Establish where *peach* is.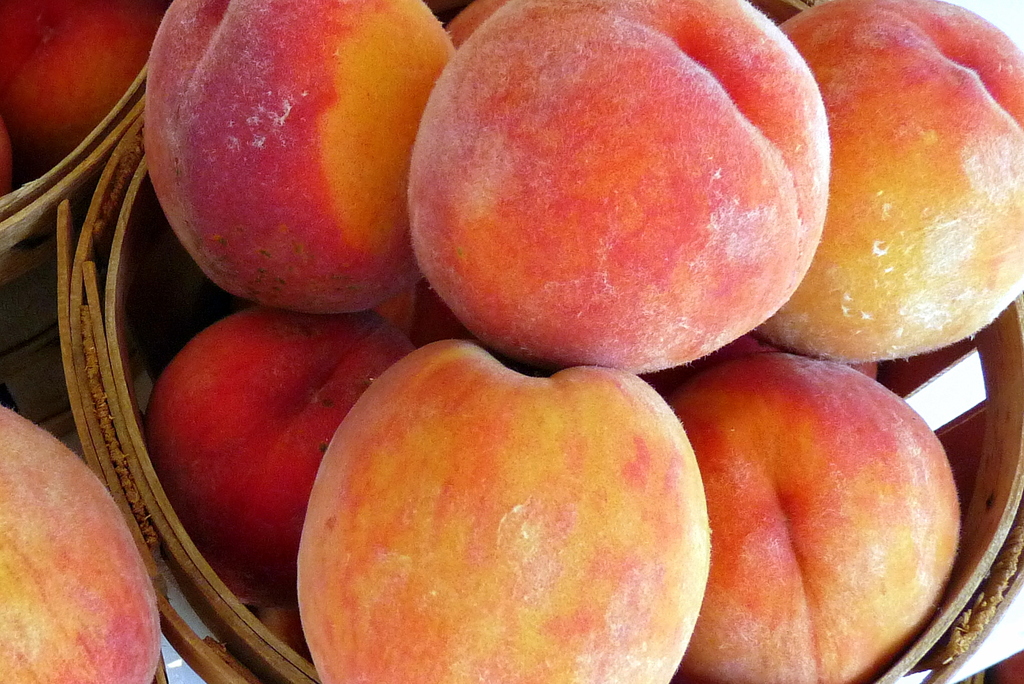
Established at 3/0/165/152.
